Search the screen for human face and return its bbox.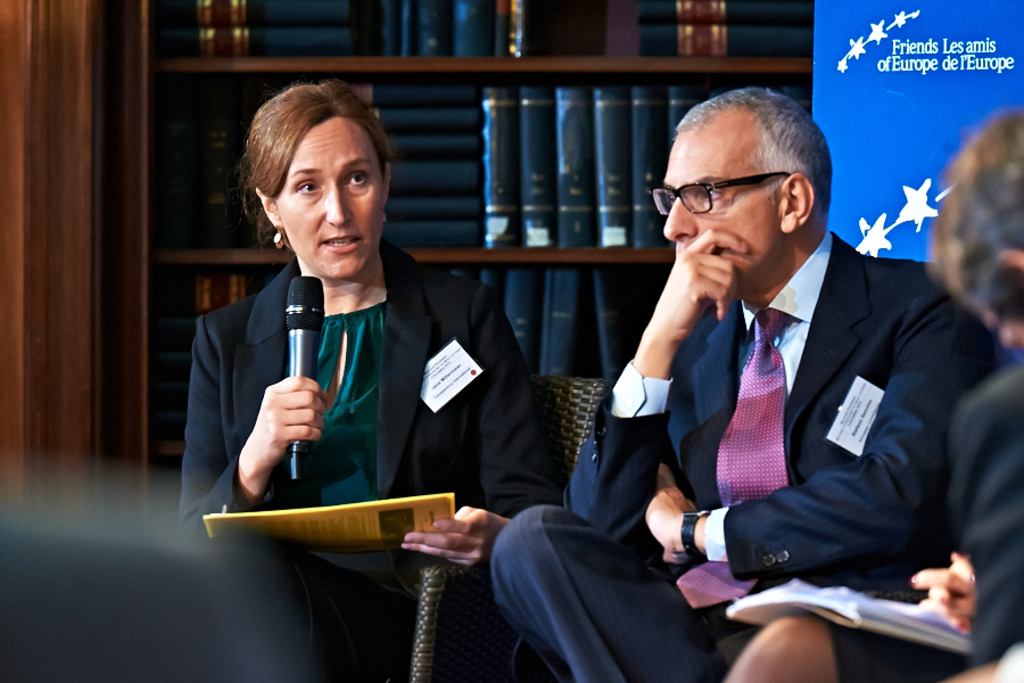
Found: 663,130,783,275.
